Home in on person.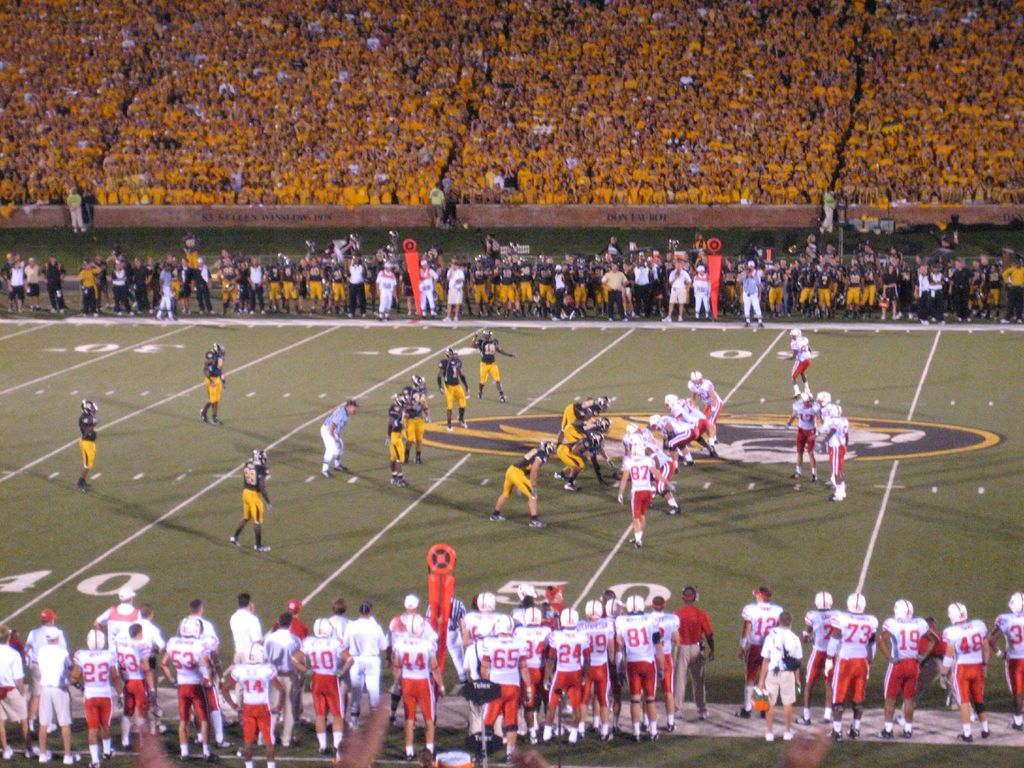
Homed in at {"left": 783, "top": 390, "right": 819, "bottom": 486}.
